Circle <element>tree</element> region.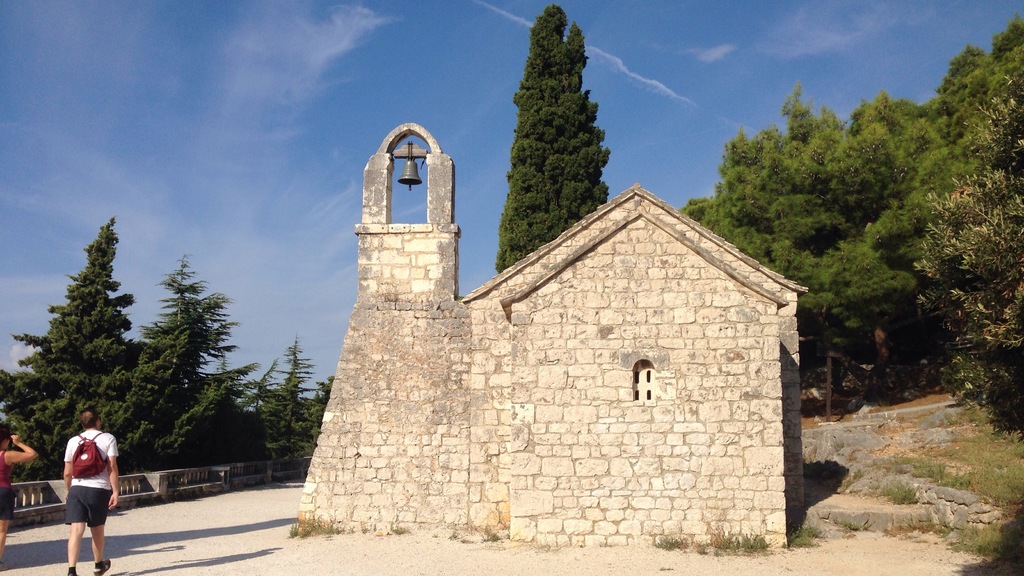
Region: box(896, 42, 1023, 454).
